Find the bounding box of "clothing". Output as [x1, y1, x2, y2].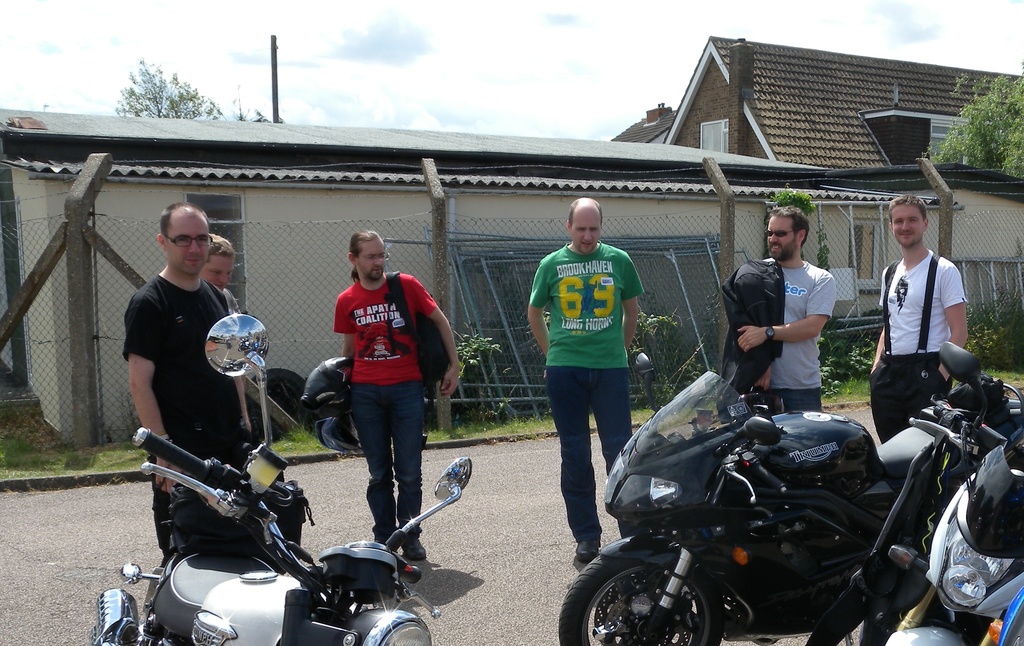
[537, 219, 649, 499].
